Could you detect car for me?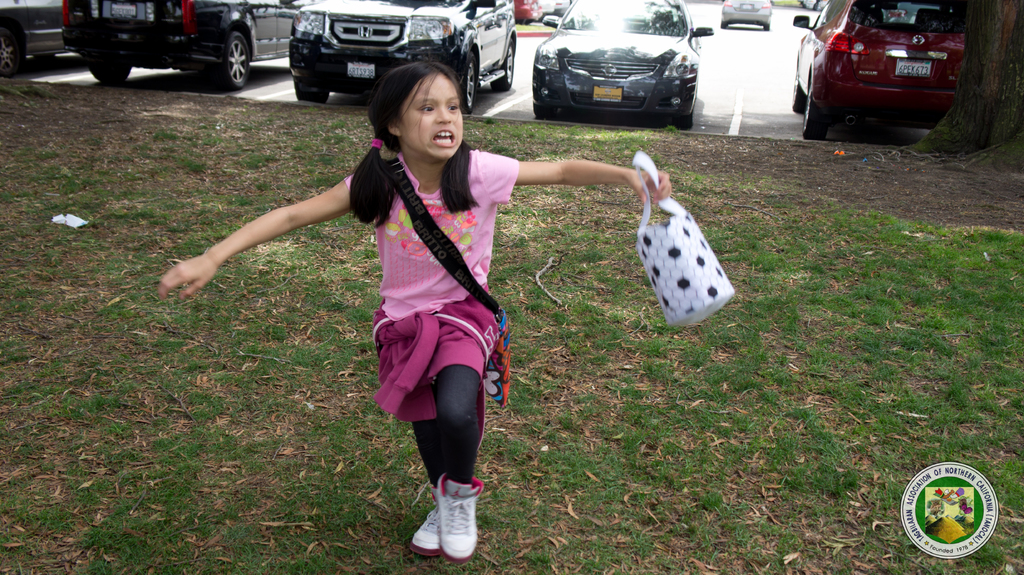
Detection result: crop(284, 0, 521, 111).
